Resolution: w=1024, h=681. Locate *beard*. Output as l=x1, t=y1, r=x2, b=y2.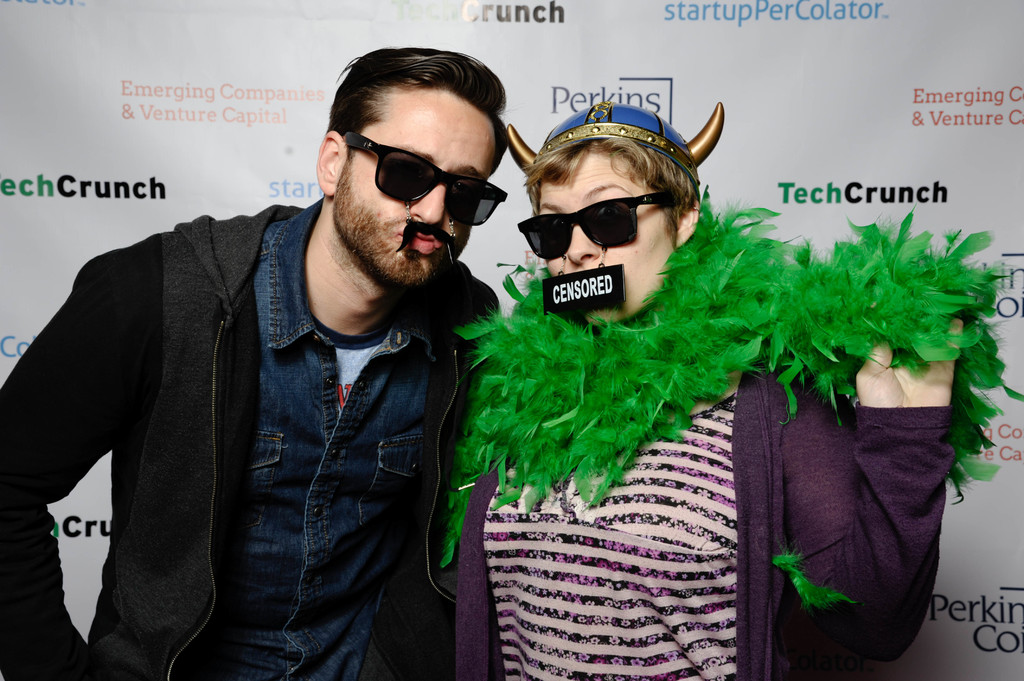
l=331, t=144, r=493, b=301.
